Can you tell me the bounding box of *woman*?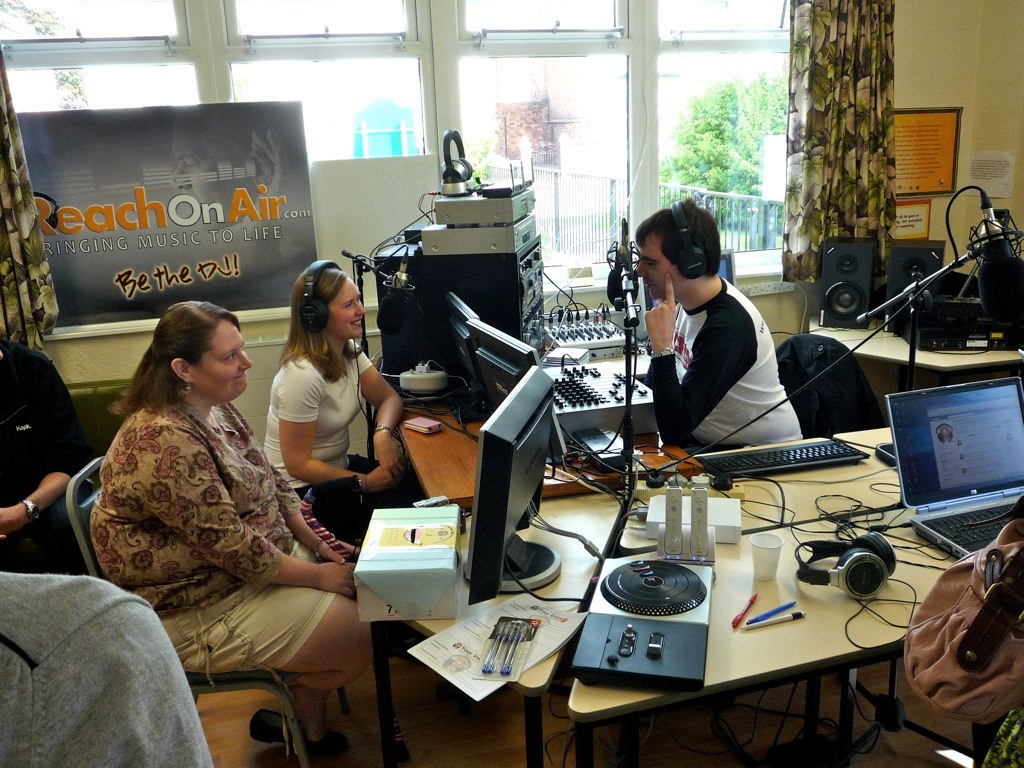
l=260, t=261, r=423, b=546.
